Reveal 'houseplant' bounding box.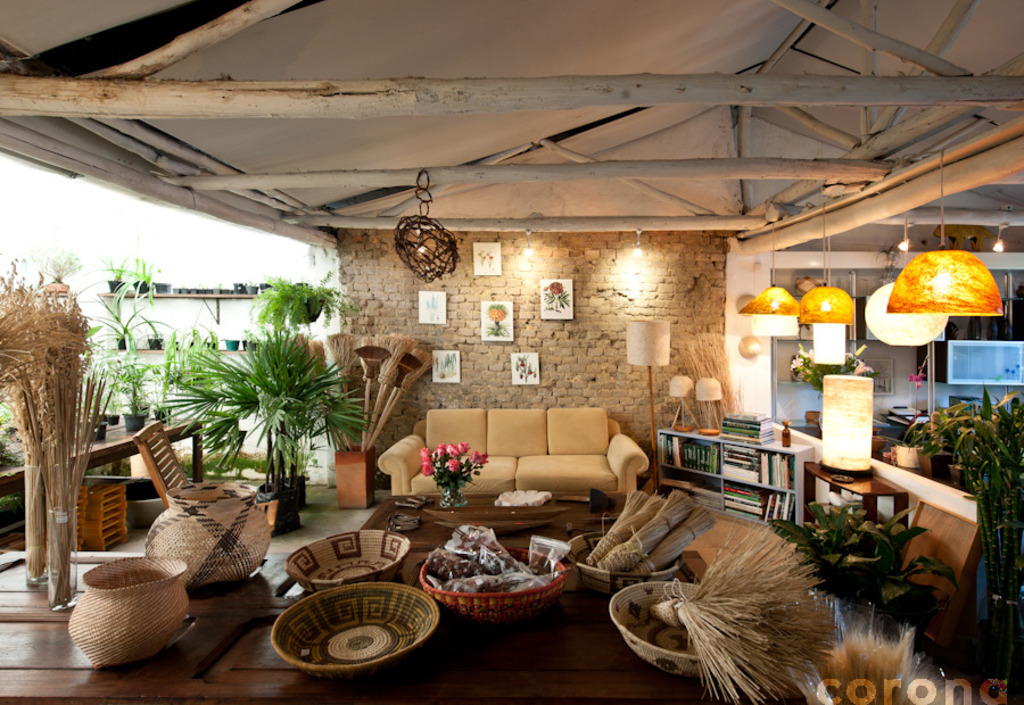
Revealed: [x1=100, y1=250, x2=135, y2=290].
